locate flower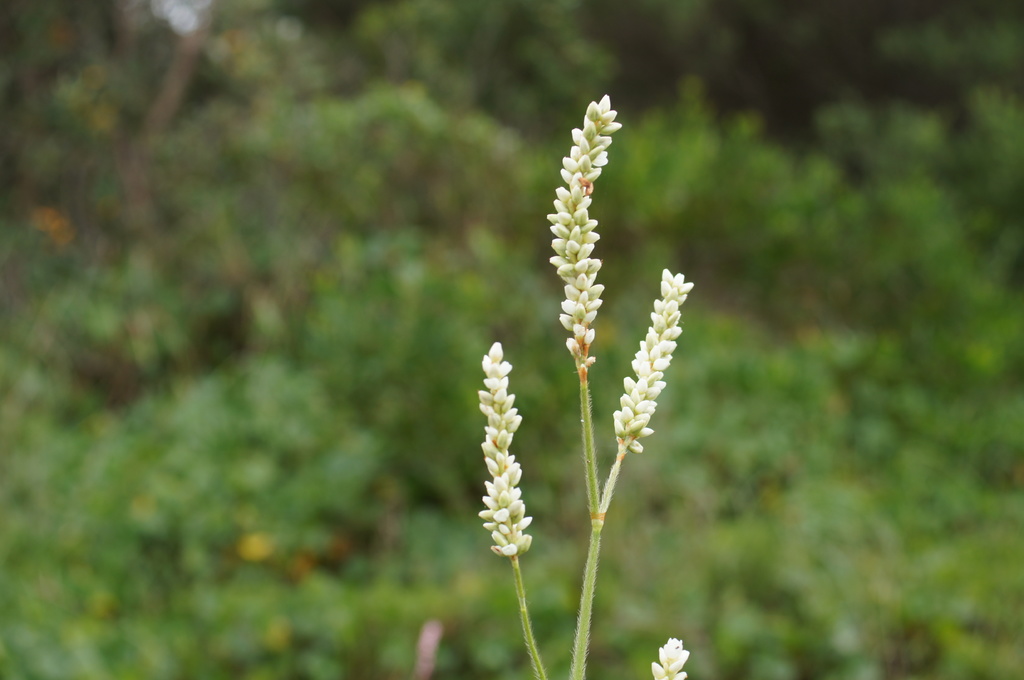
[left=586, top=310, right=600, bottom=322]
